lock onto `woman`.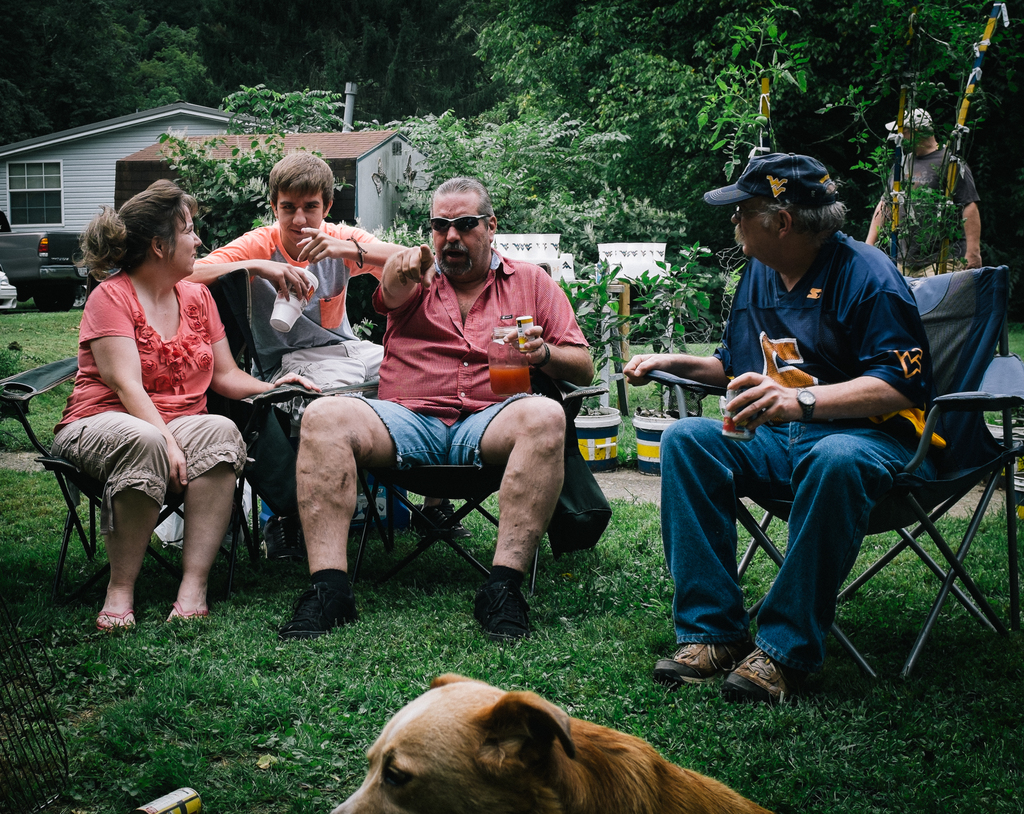
Locked: box(47, 179, 318, 630).
